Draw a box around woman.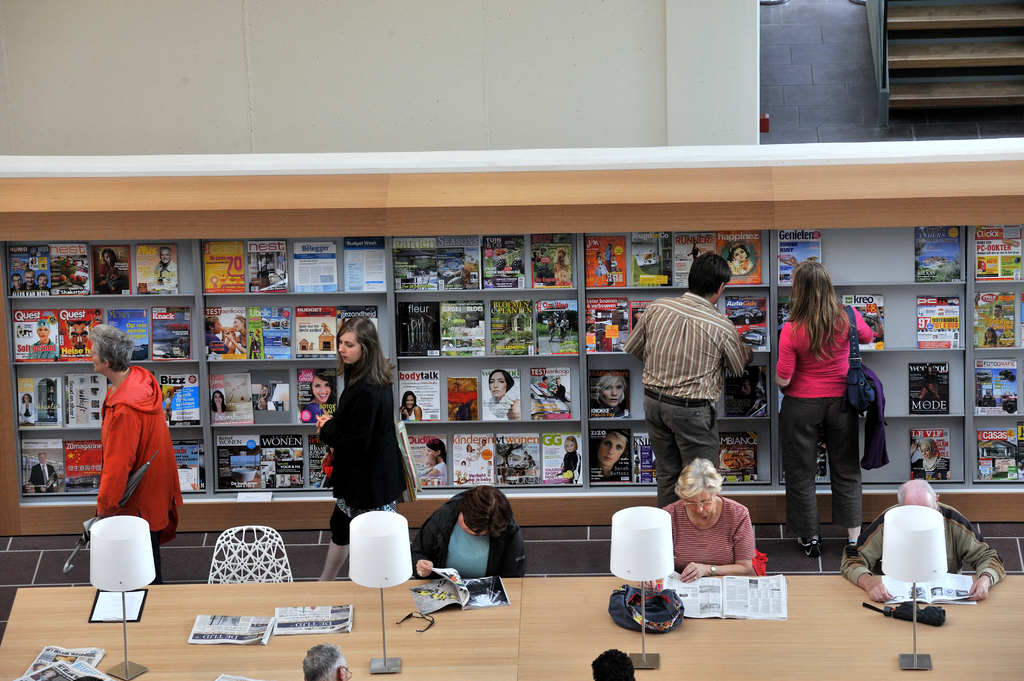
{"left": 655, "top": 461, "right": 762, "bottom": 581}.
